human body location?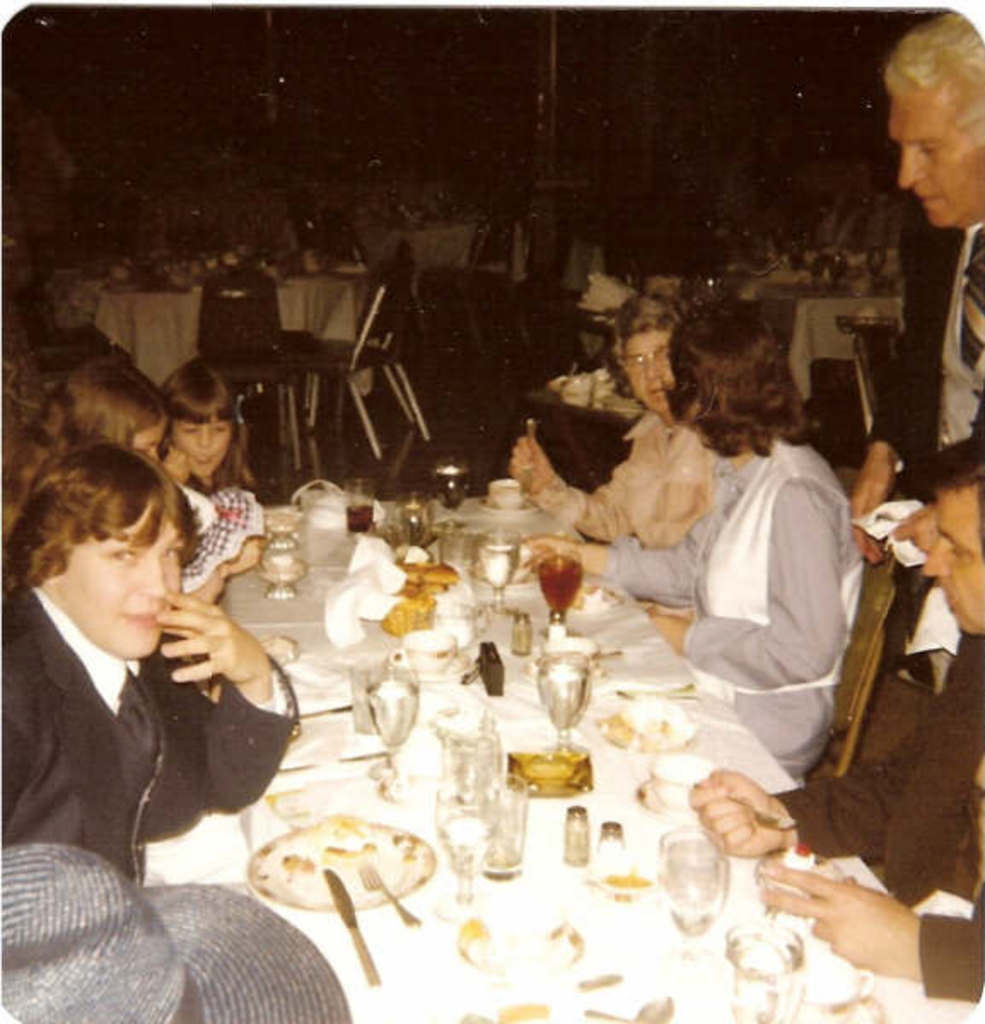
Rect(847, 217, 983, 703)
